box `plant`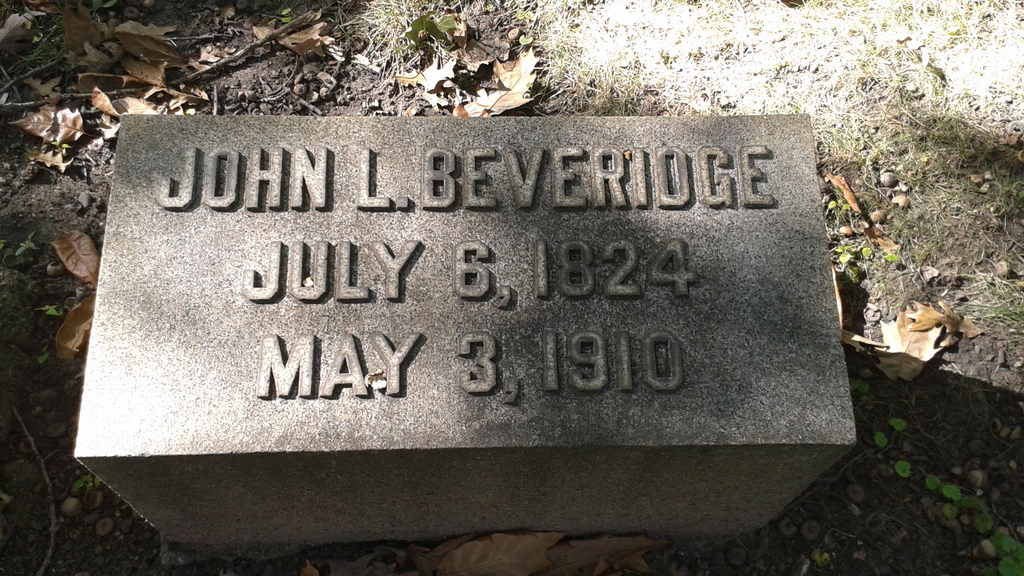
x1=887 y1=415 x2=909 y2=433
